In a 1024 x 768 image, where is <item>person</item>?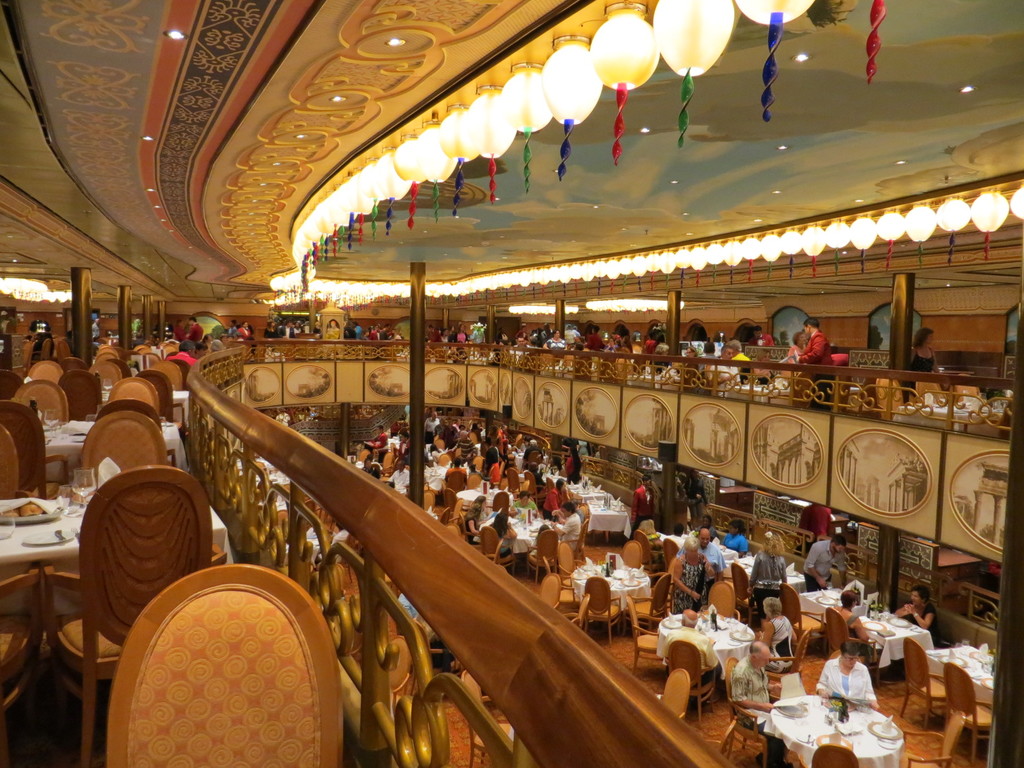
[714,518,752,563].
